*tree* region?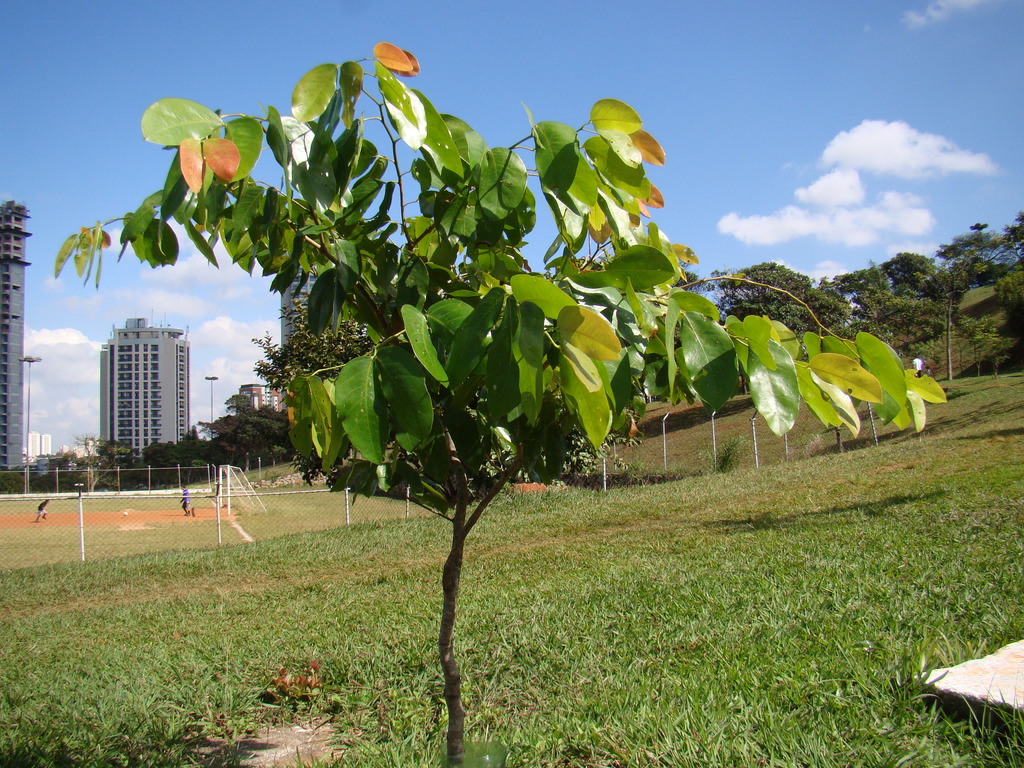
Rect(991, 266, 1023, 352)
